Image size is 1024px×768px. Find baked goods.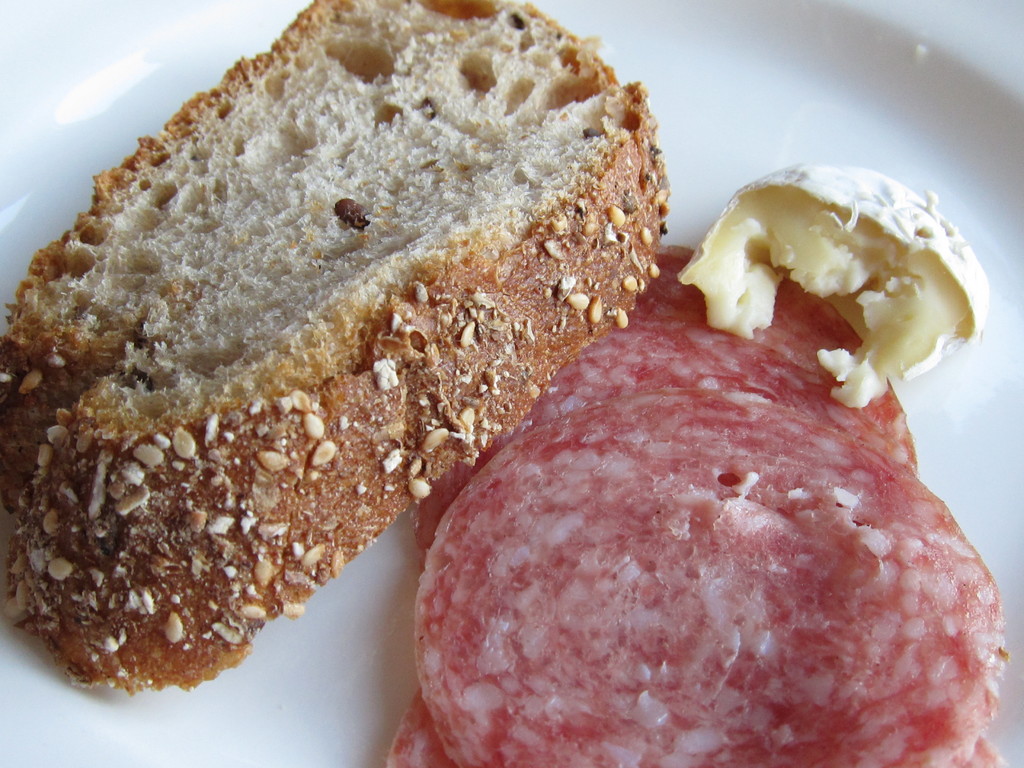
[left=12, top=40, right=665, bottom=710].
